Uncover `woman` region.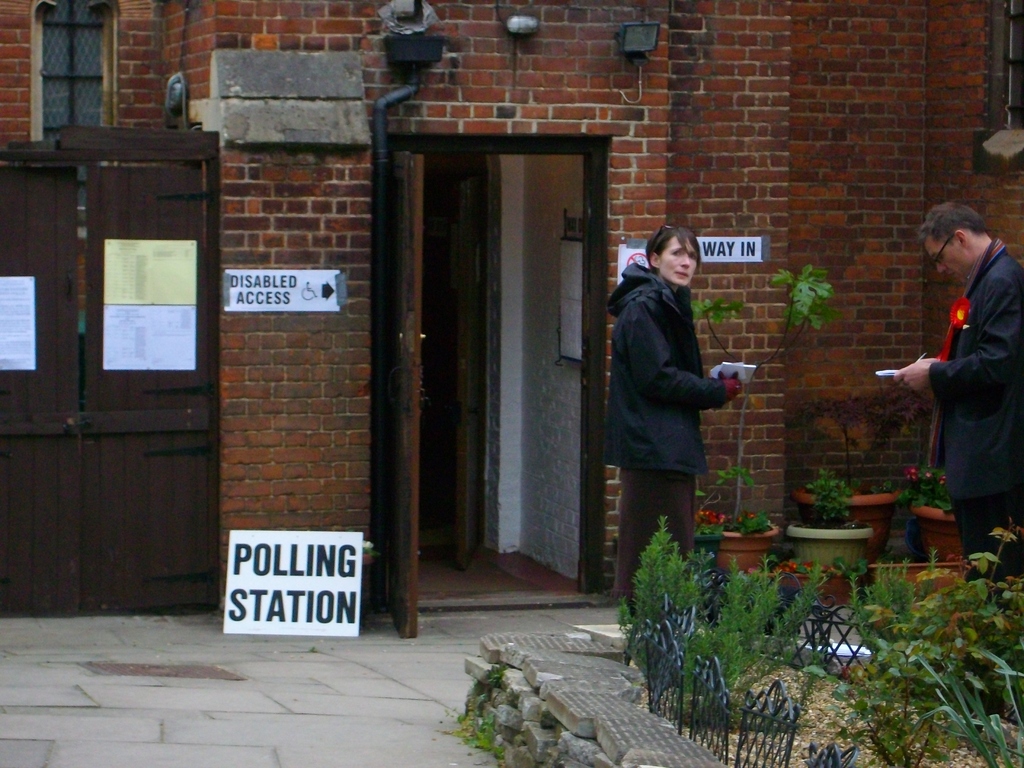
Uncovered: (603, 204, 755, 612).
